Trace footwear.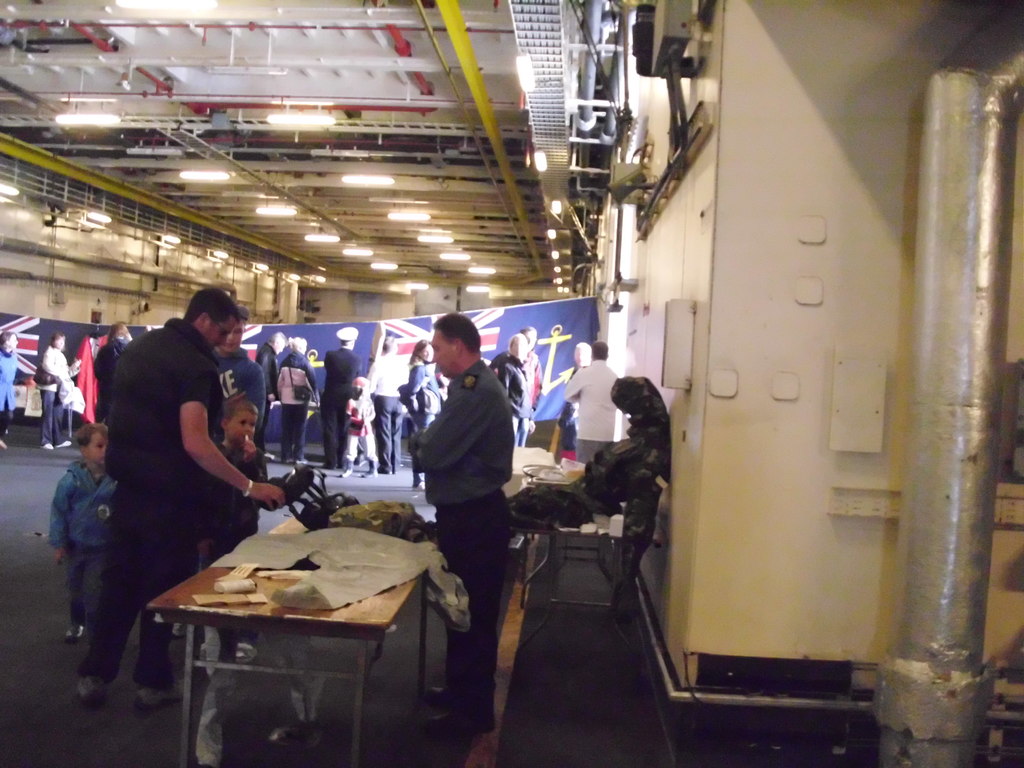
Traced to detection(44, 438, 57, 456).
